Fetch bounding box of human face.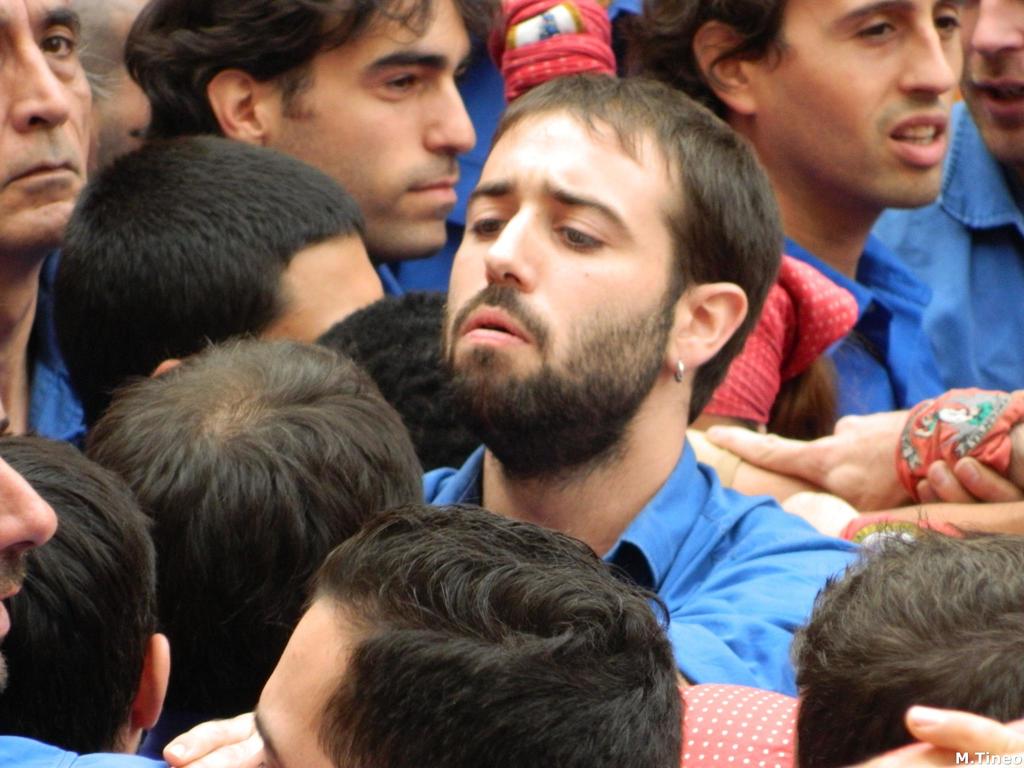
Bbox: 232/590/360/767.
